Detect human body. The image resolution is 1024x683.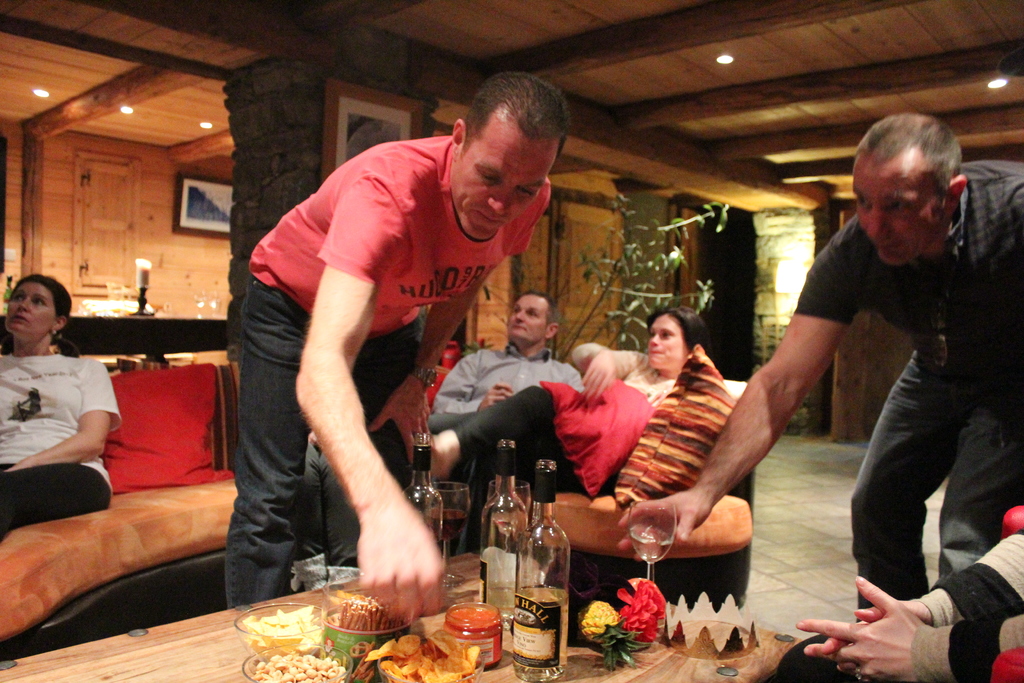
bbox=[238, 38, 589, 635].
